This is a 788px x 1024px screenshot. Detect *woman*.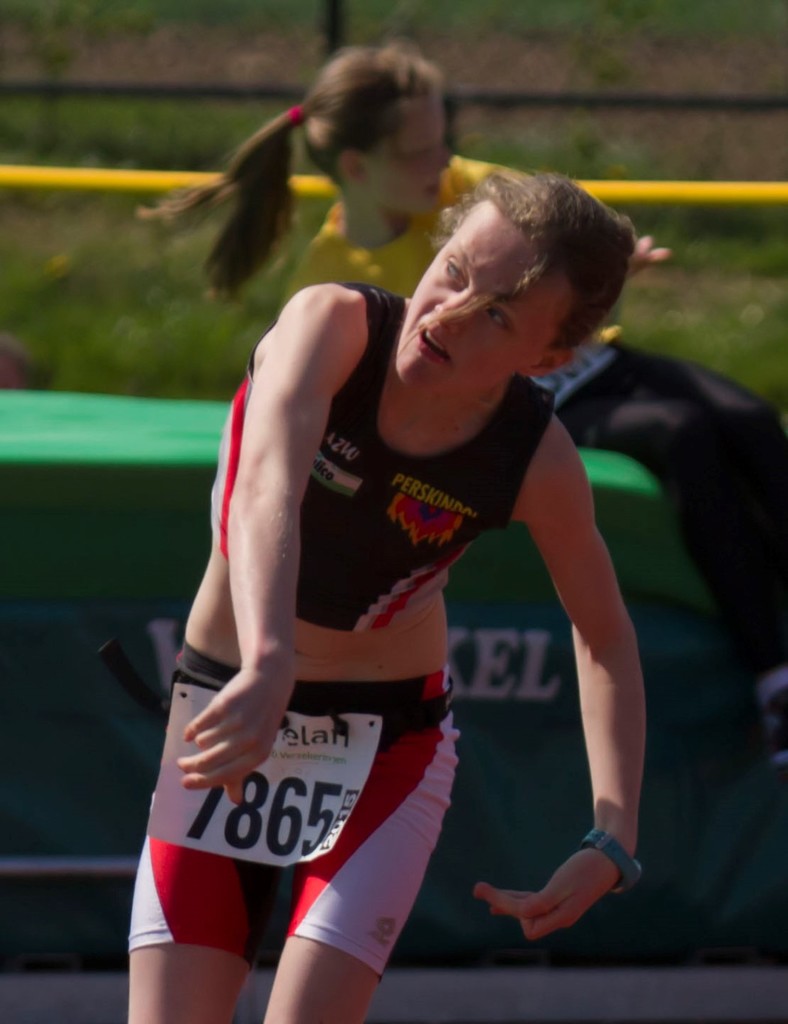
bbox=(139, 152, 546, 1010).
